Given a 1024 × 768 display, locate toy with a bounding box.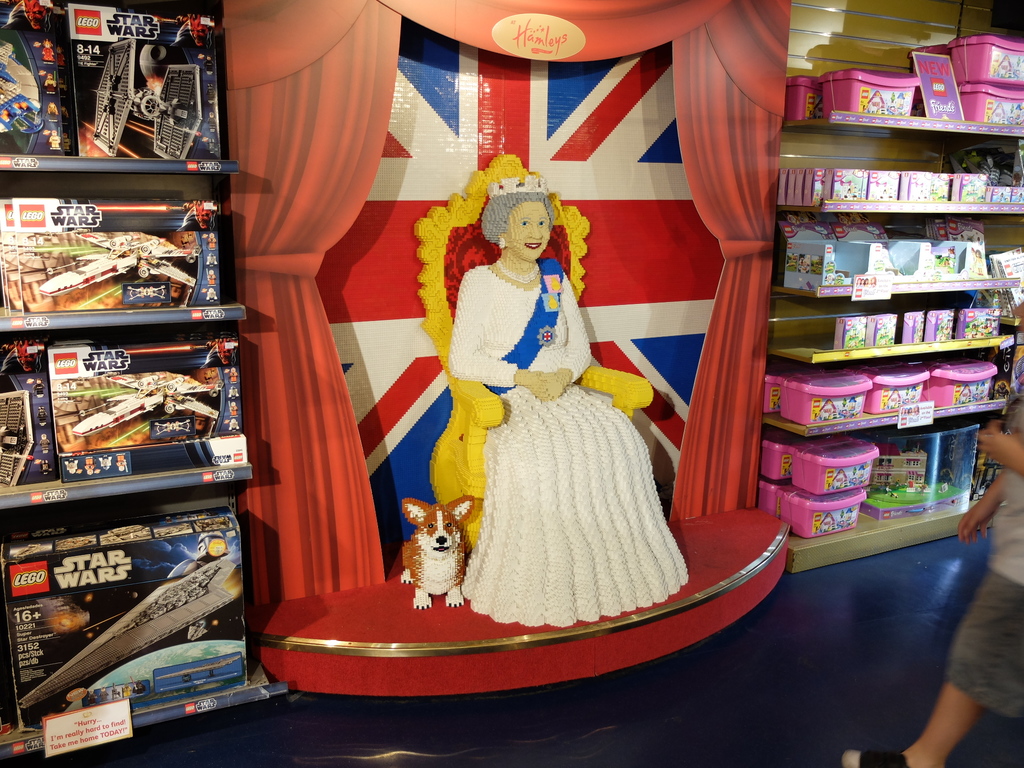
Located: Rect(36, 431, 50, 458).
